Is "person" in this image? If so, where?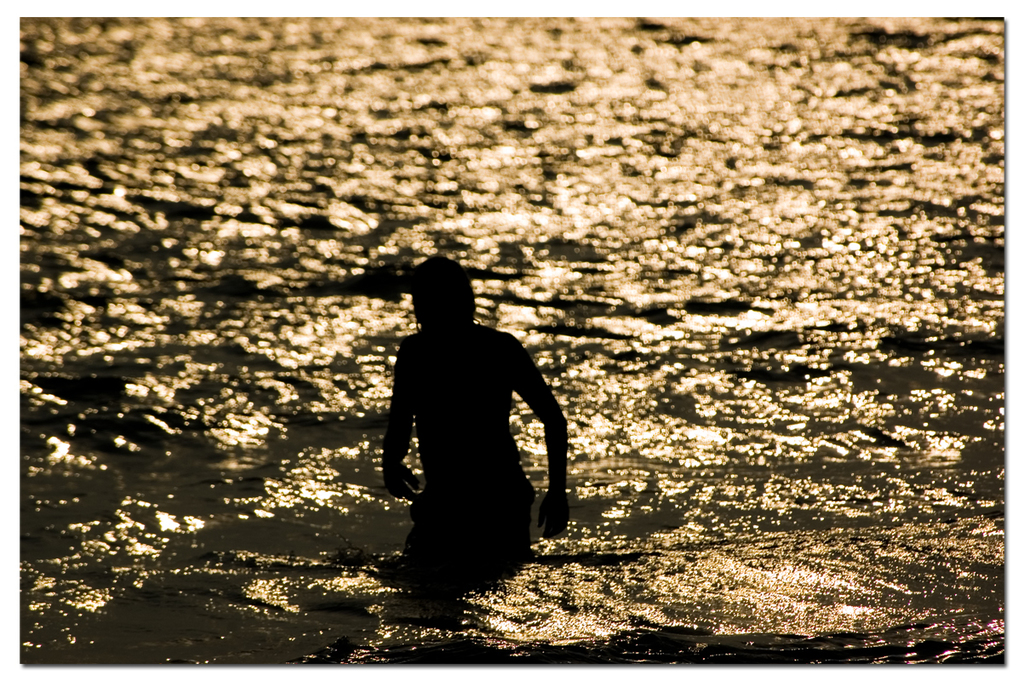
Yes, at detection(376, 253, 586, 587).
